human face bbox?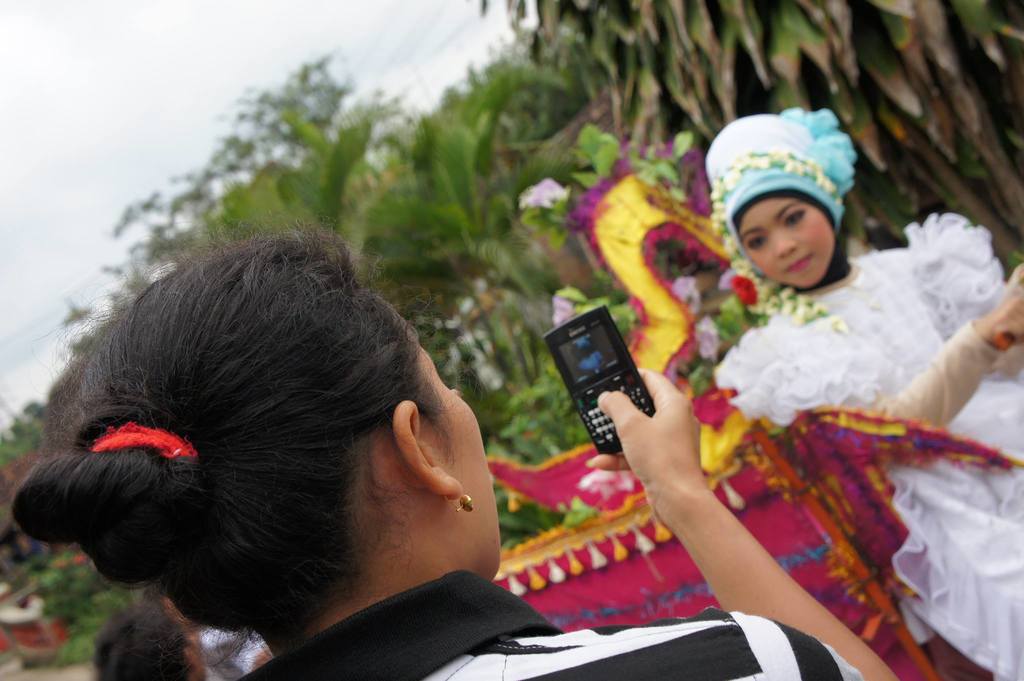
Rect(420, 343, 499, 570)
